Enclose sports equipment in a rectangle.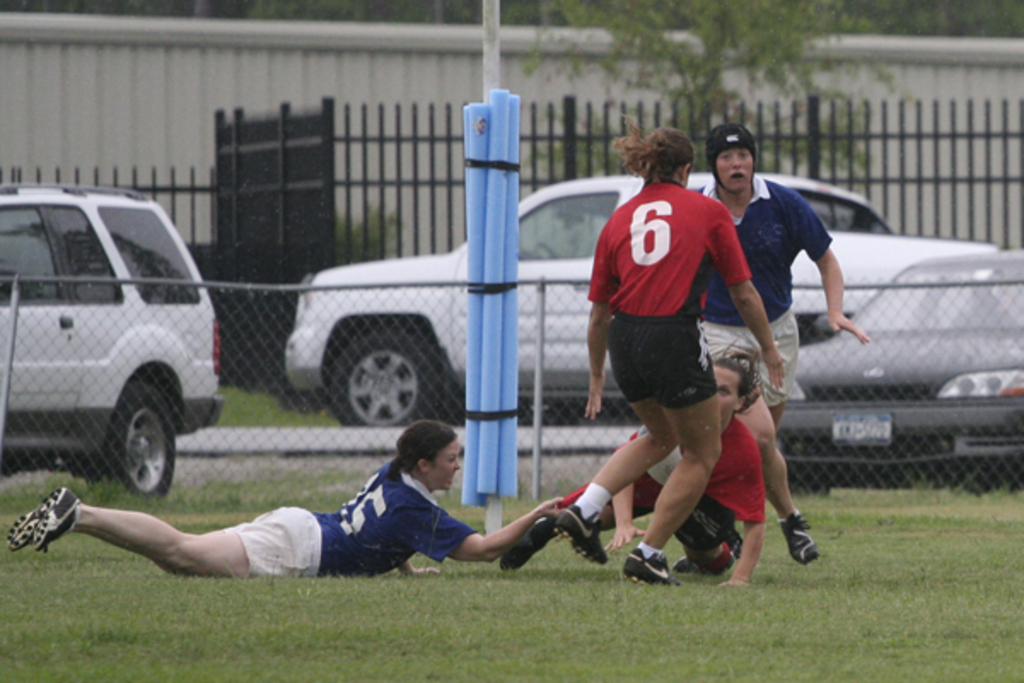
locate(3, 490, 65, 552).
